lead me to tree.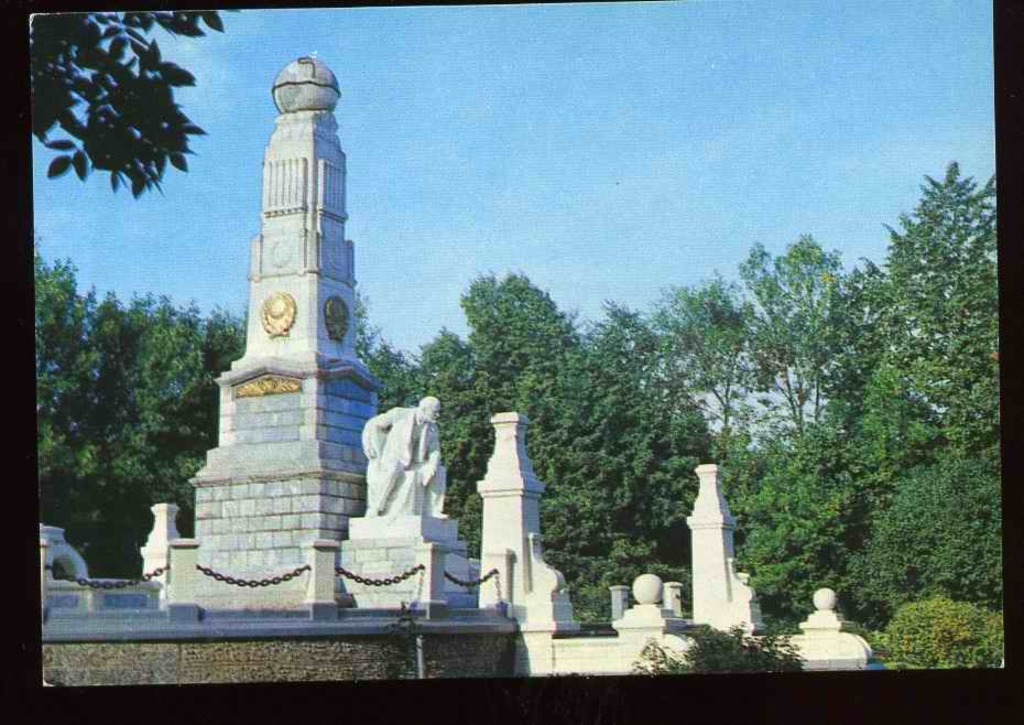
Lead to bbox=(348, 279, 432, 404).
